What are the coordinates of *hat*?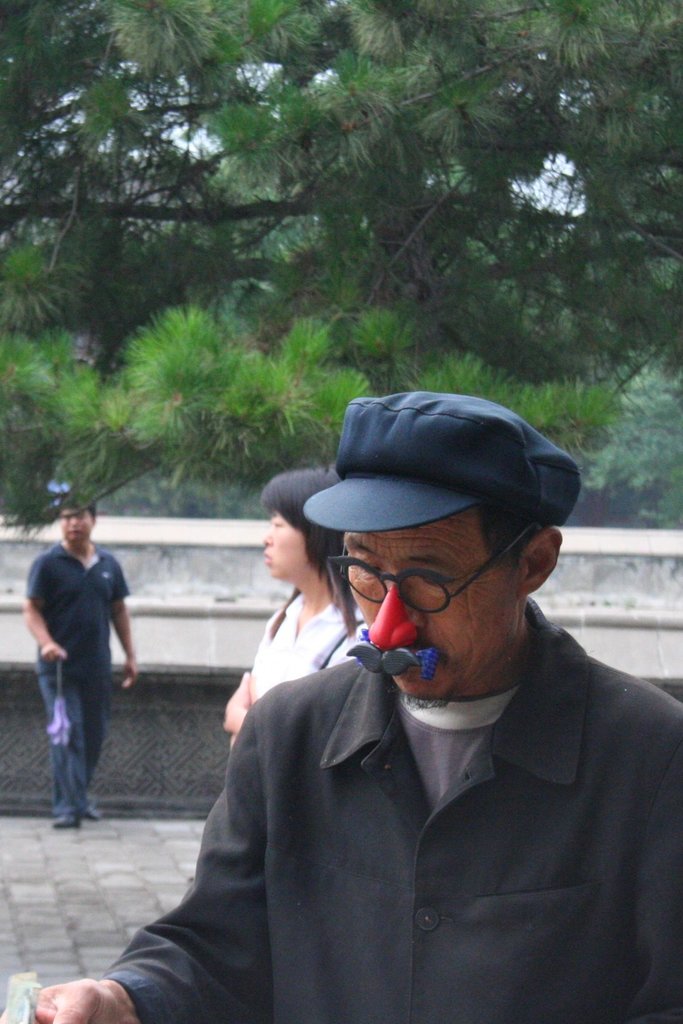
box(301, 388, 578, 527).
